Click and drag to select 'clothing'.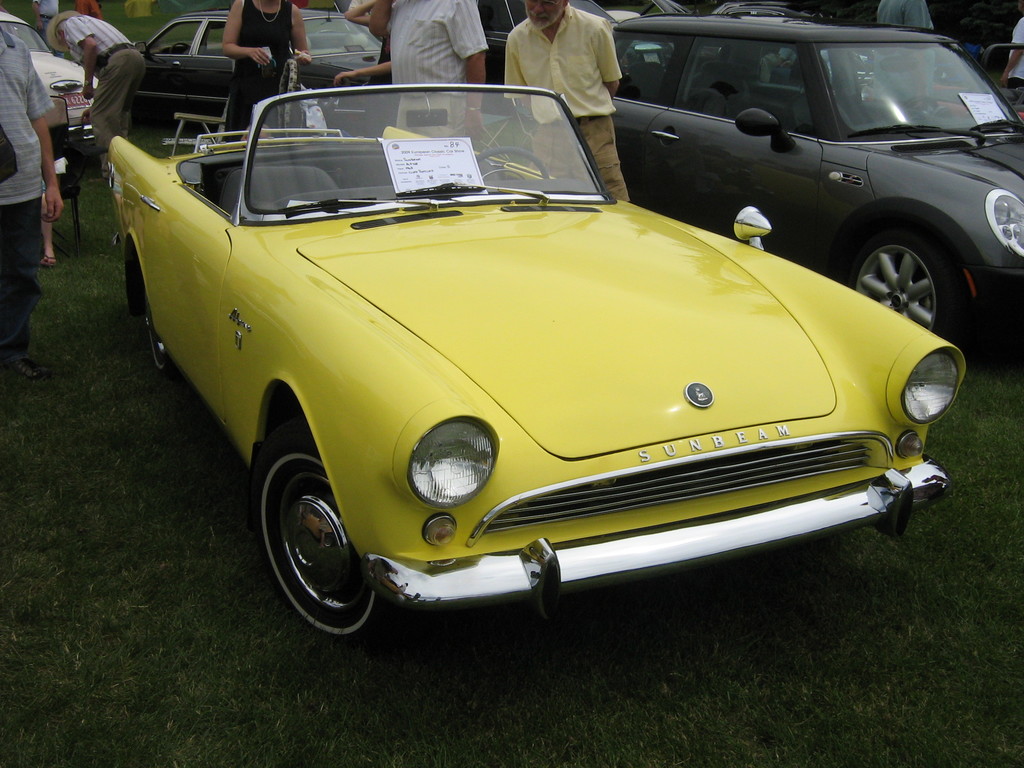
Selection: 381/0/486/116.
